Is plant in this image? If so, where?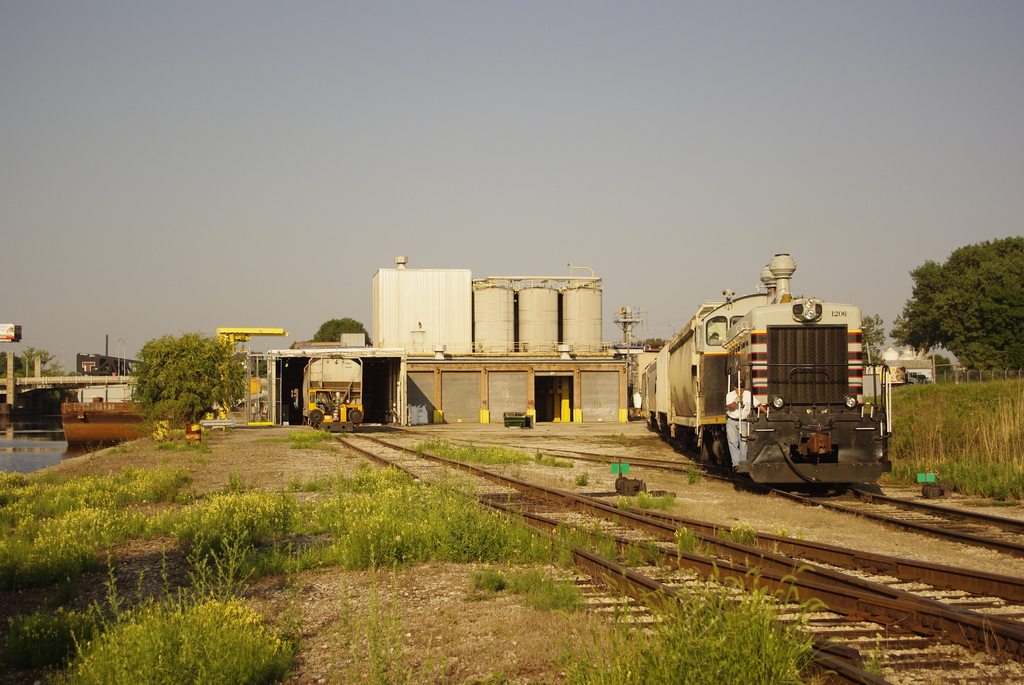
Yes, at Rect(671, 519, 698, 552).
